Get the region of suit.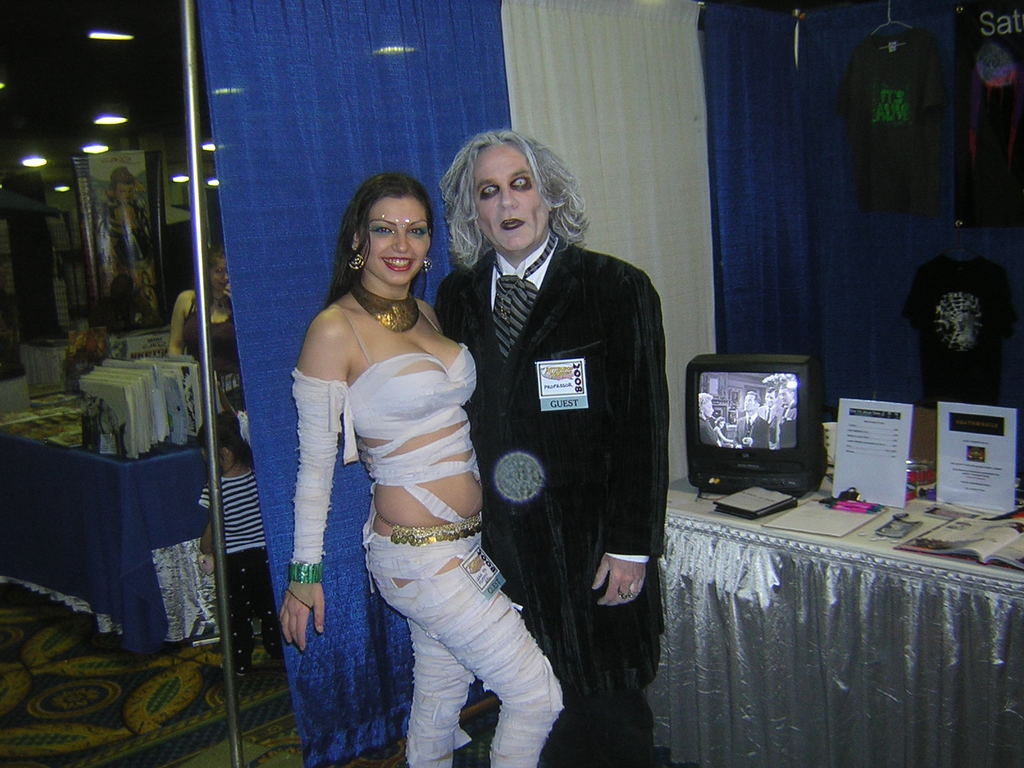
(x1=733, y1=415, x2=769, y2=447).
